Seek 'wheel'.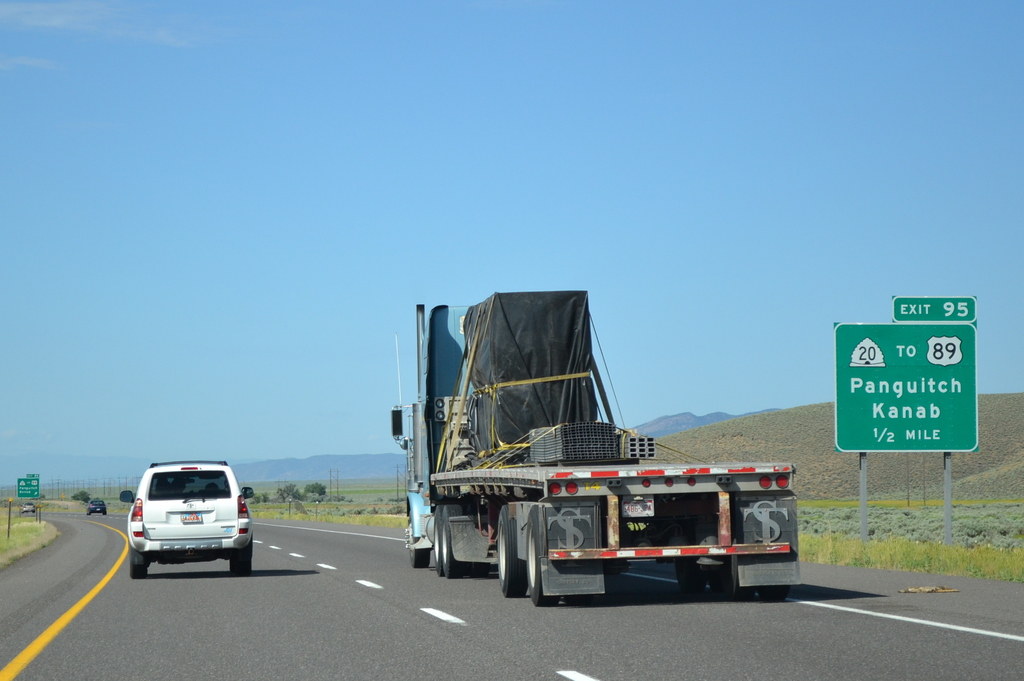
x1=404 y1=514 x2=428 y2=574.
